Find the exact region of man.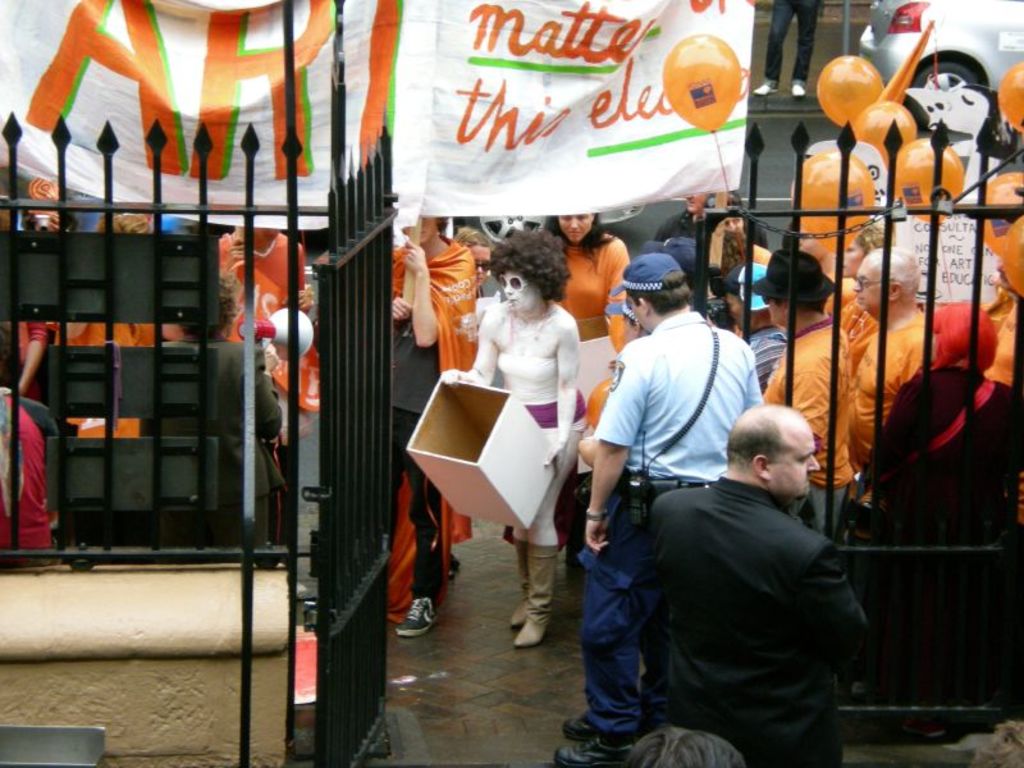
Exact region: {"x1": 751, "y1": 247, "x2": 854, "y2": 536}.
